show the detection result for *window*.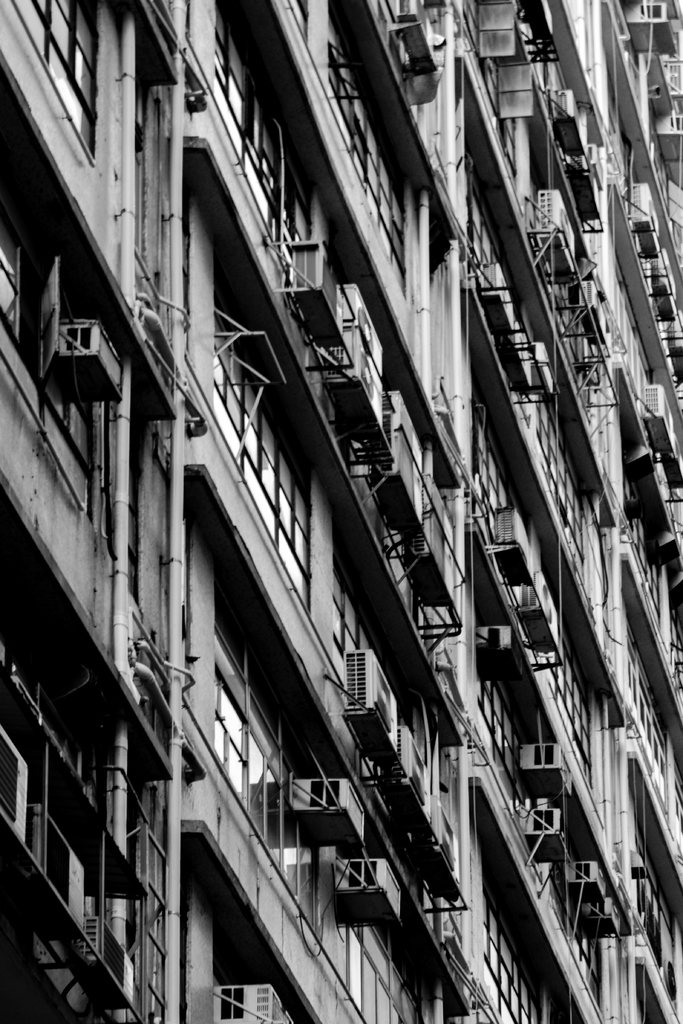
<bbox>205, 666, 325, 939</bbox>.
